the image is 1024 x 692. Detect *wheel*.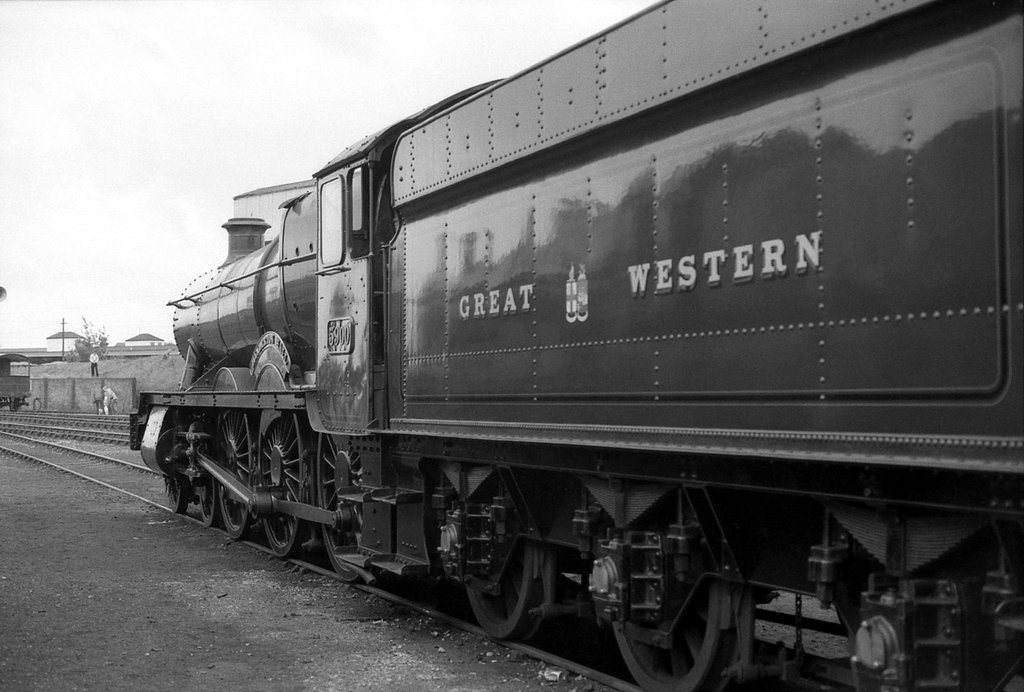
Detection: <box>225,402,258,528</box>.
